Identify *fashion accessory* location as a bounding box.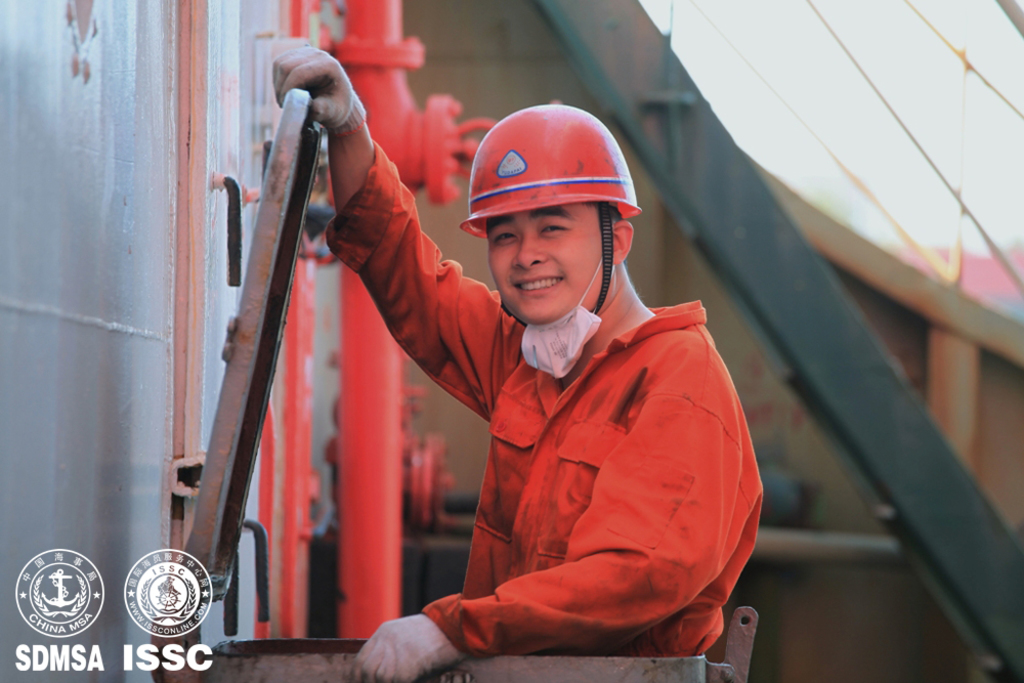
(x1=460, y1=103, x2=644, y2=383).
